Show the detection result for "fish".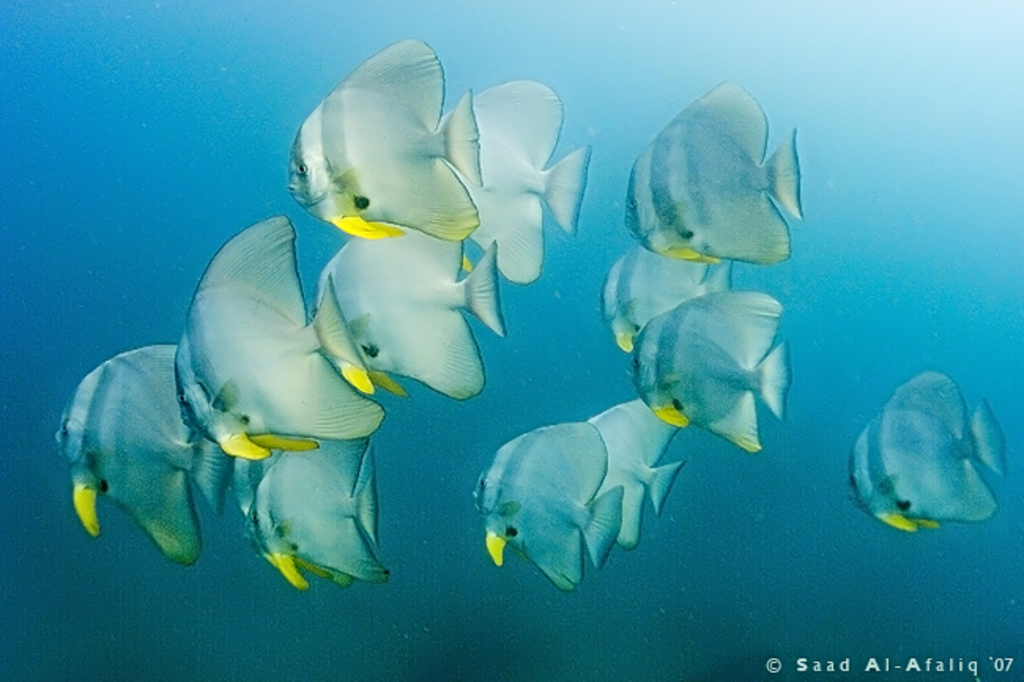
(838, 370, 1008, 534).
